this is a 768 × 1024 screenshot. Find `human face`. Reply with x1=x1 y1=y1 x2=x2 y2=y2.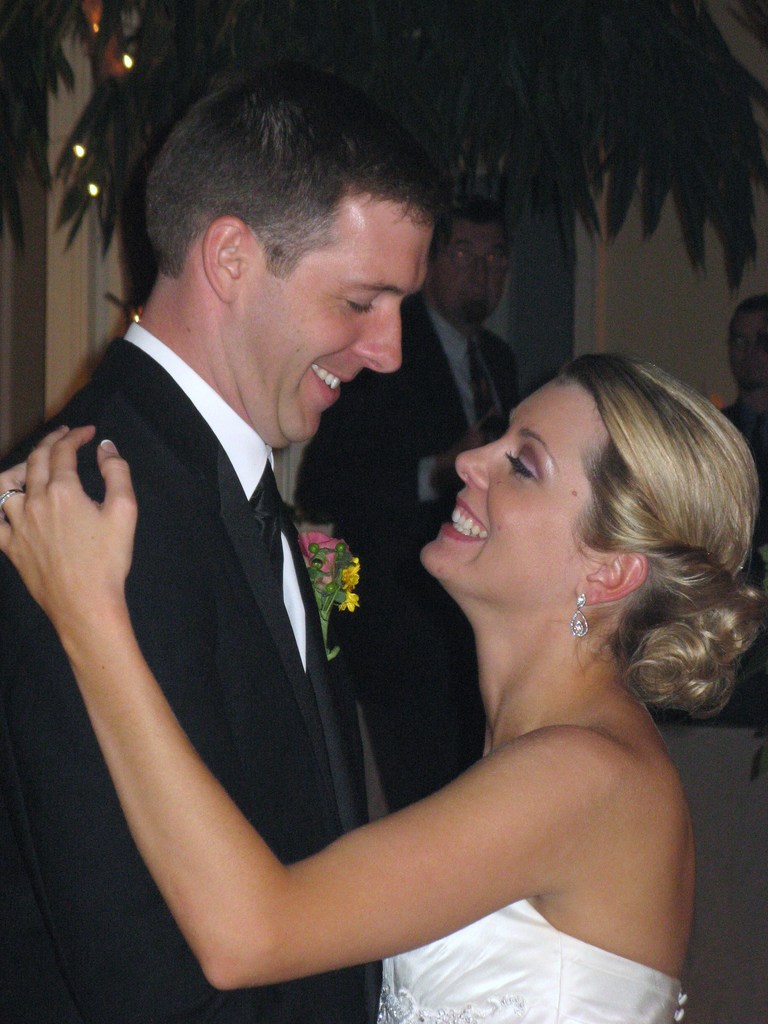
x1=215 y1=194 x2=428 y2=444.
